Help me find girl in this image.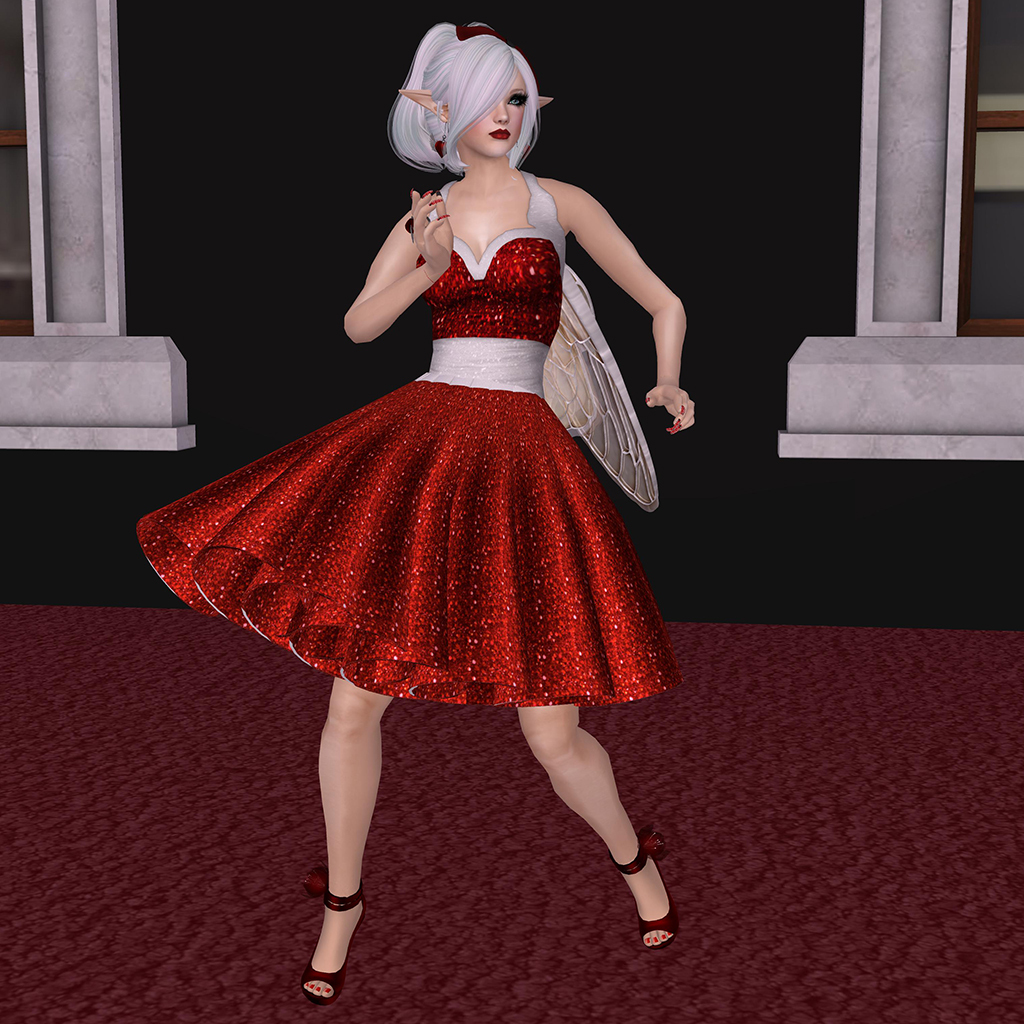
Found it: (left=132, top=20, right=694, bottom=1007).
